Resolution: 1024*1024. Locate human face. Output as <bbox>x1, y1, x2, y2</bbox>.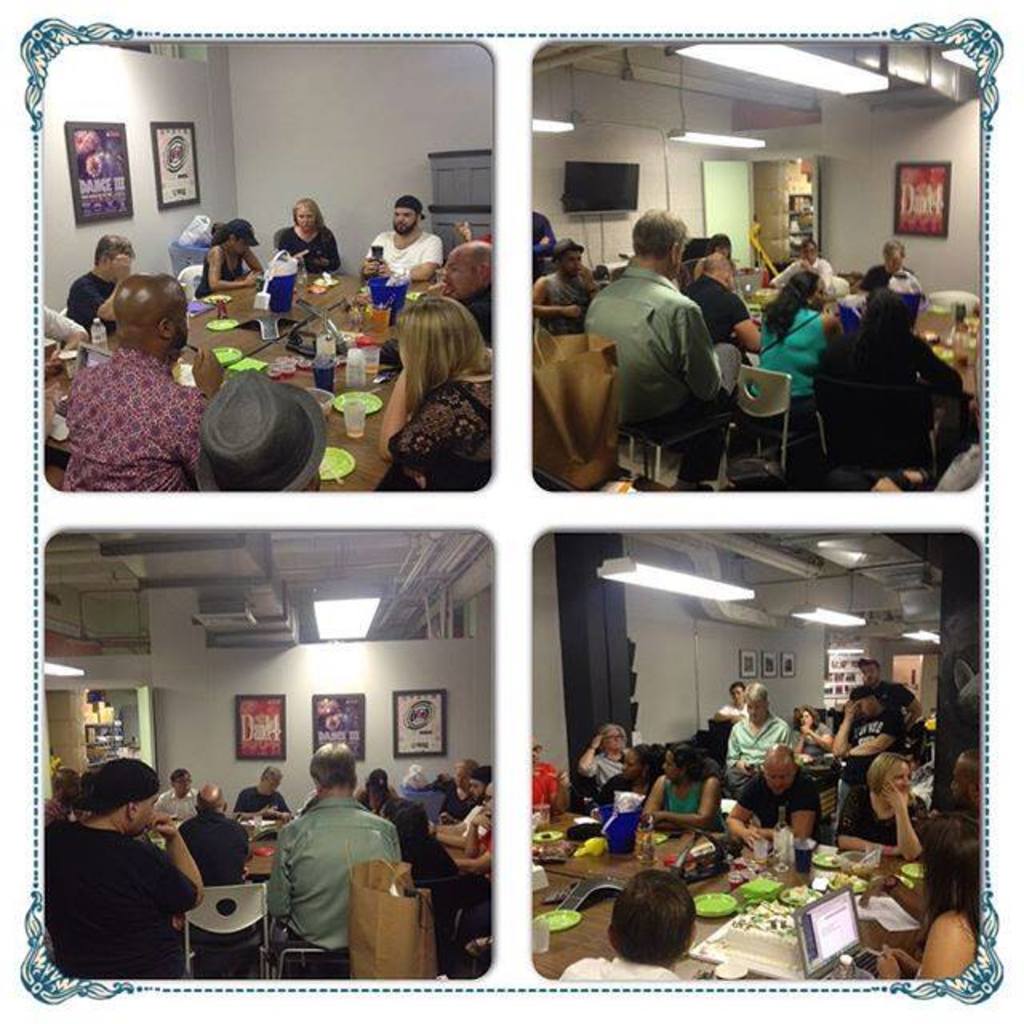
<bbox>730, 683, 742, 709</bbox>.
